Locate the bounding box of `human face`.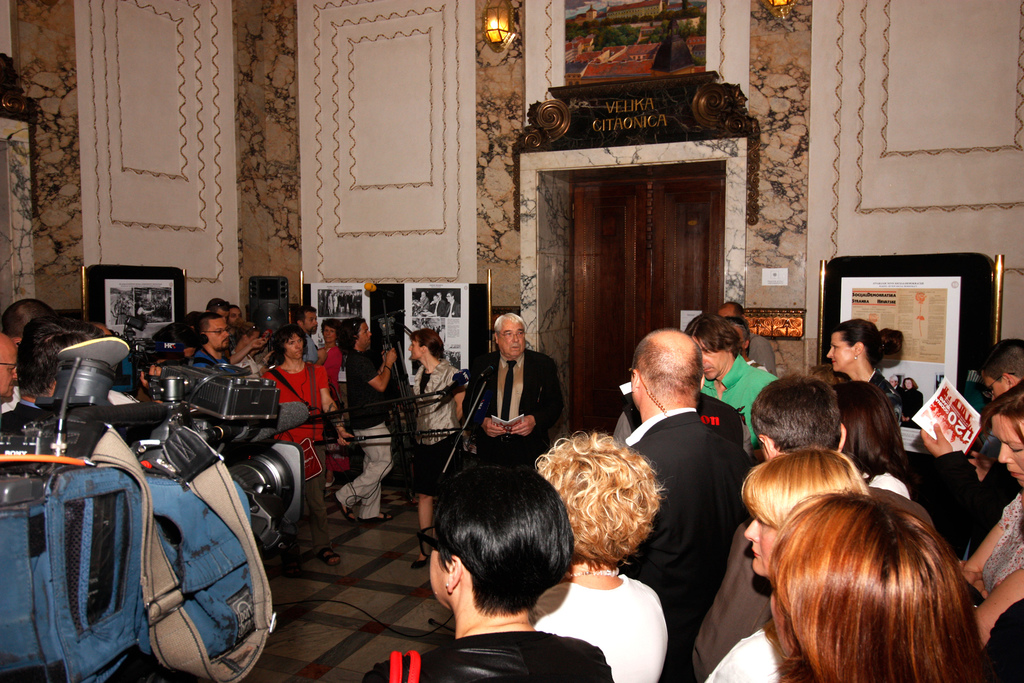
Bounding box: <box>405,336,422,362</box>.
